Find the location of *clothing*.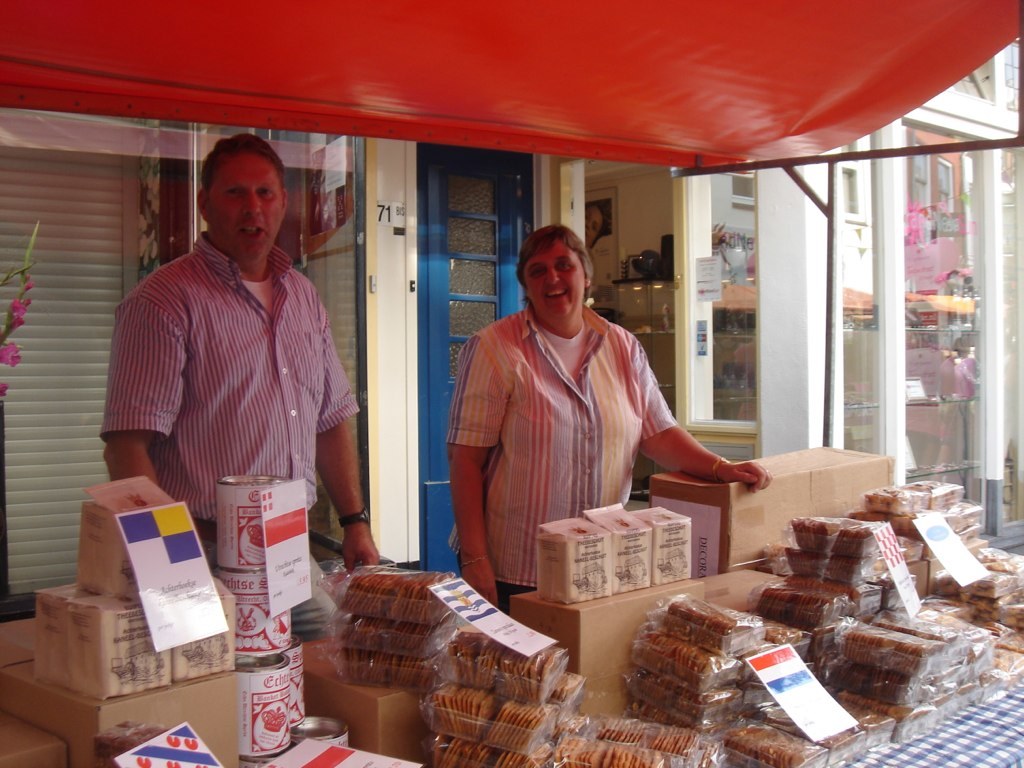
Location: [x1=99, y1=226, x2=364, y2=648].
